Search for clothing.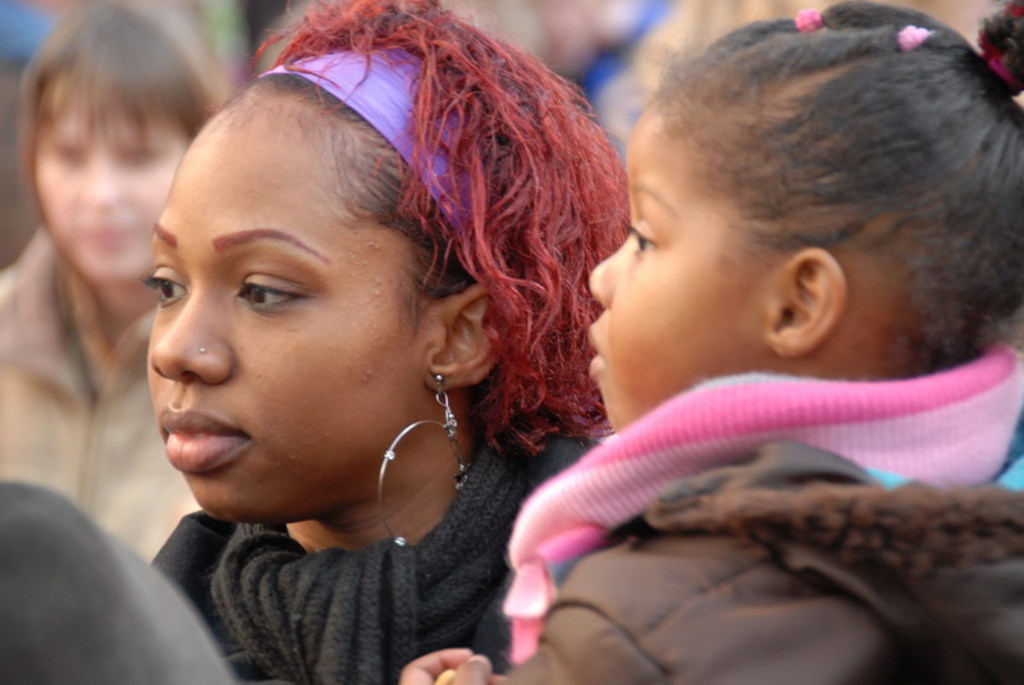
Found at <region>462, 297, 1012, 662</region>.
